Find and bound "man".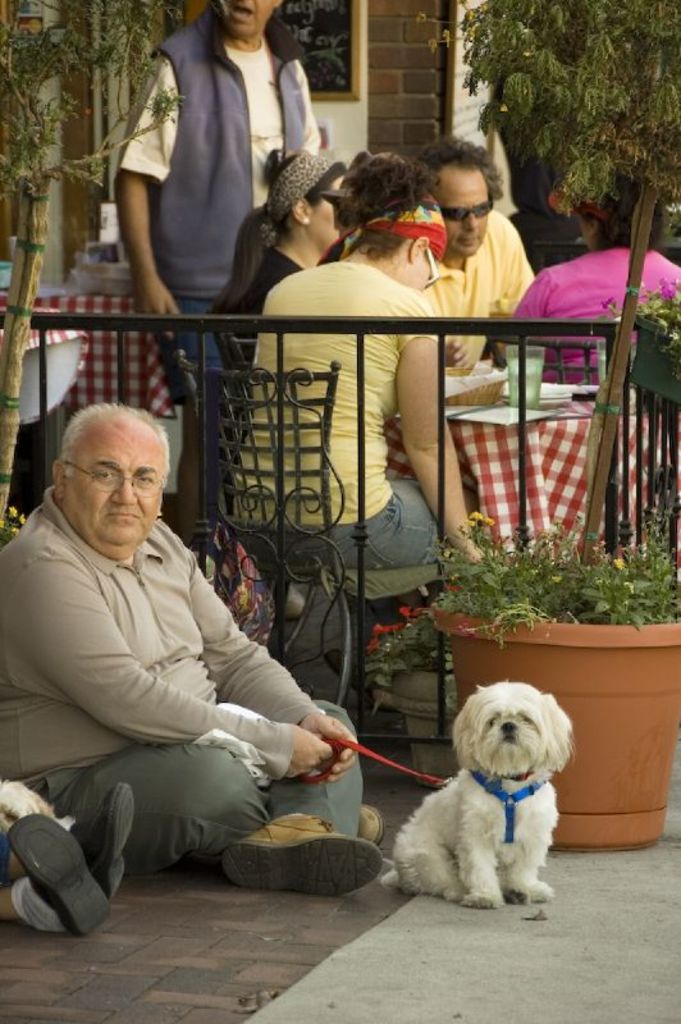
Bound: box(422, 134, 530, 366).
